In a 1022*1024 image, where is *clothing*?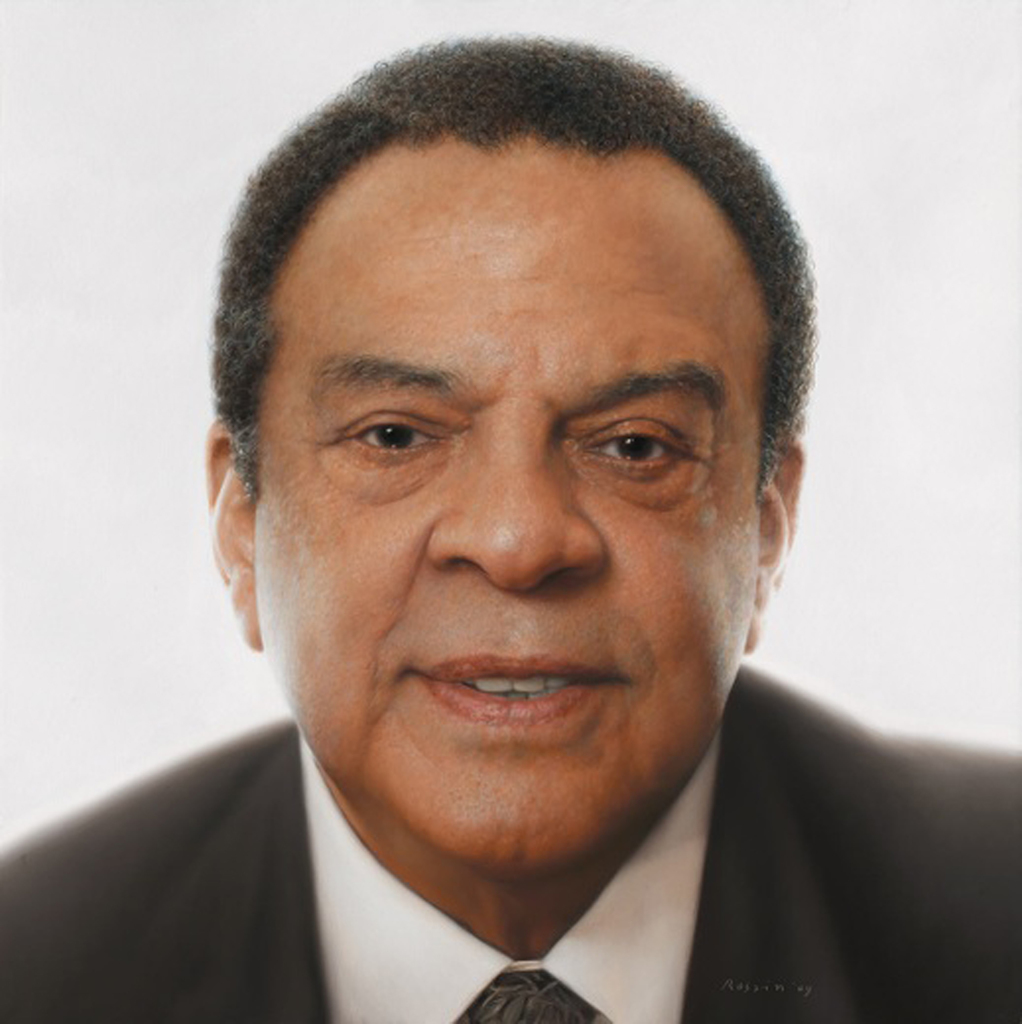
(25,696,950,1020).
